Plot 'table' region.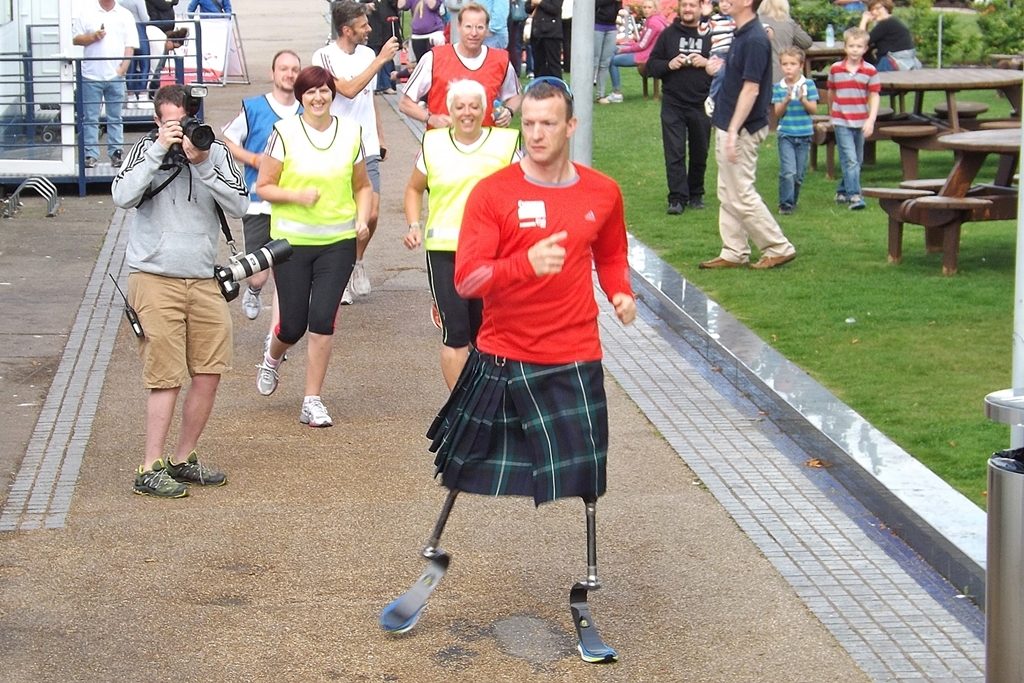
Plotted at rect(865, 66, 1022, 133).
